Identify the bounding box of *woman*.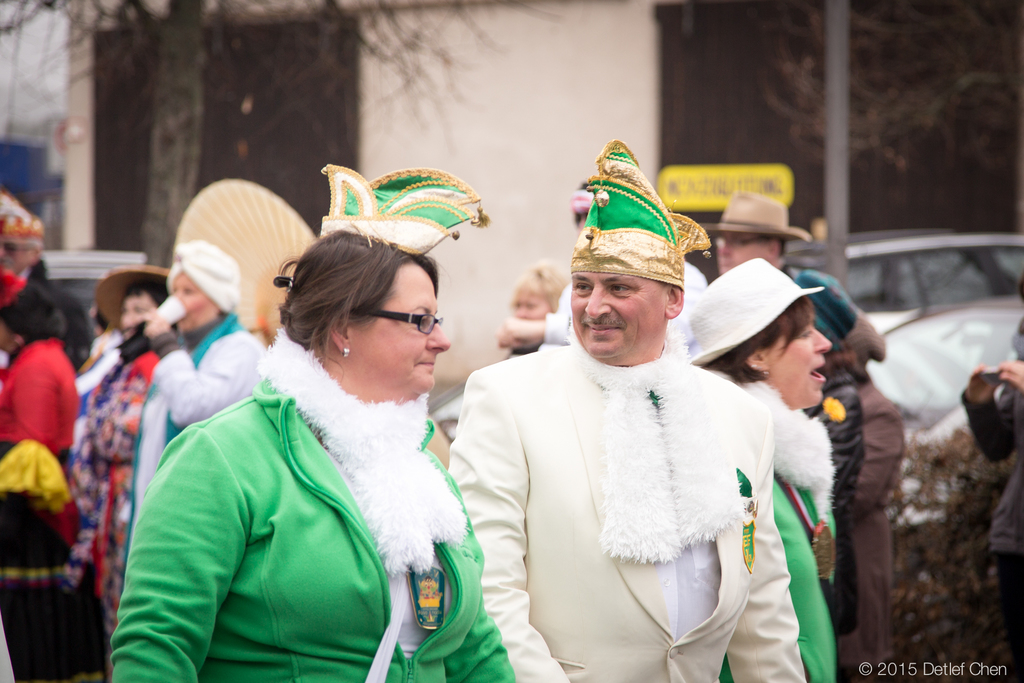
[x1=675, y1=256, x2=849, y2=681].
